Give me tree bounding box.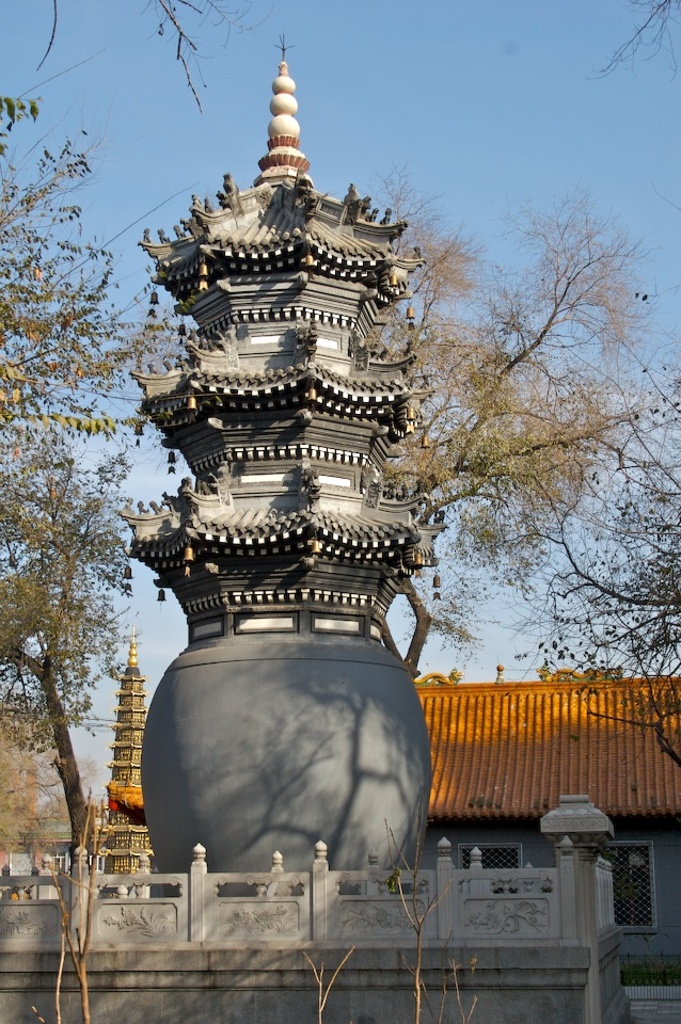
locate(0, 78, 187, 737).
